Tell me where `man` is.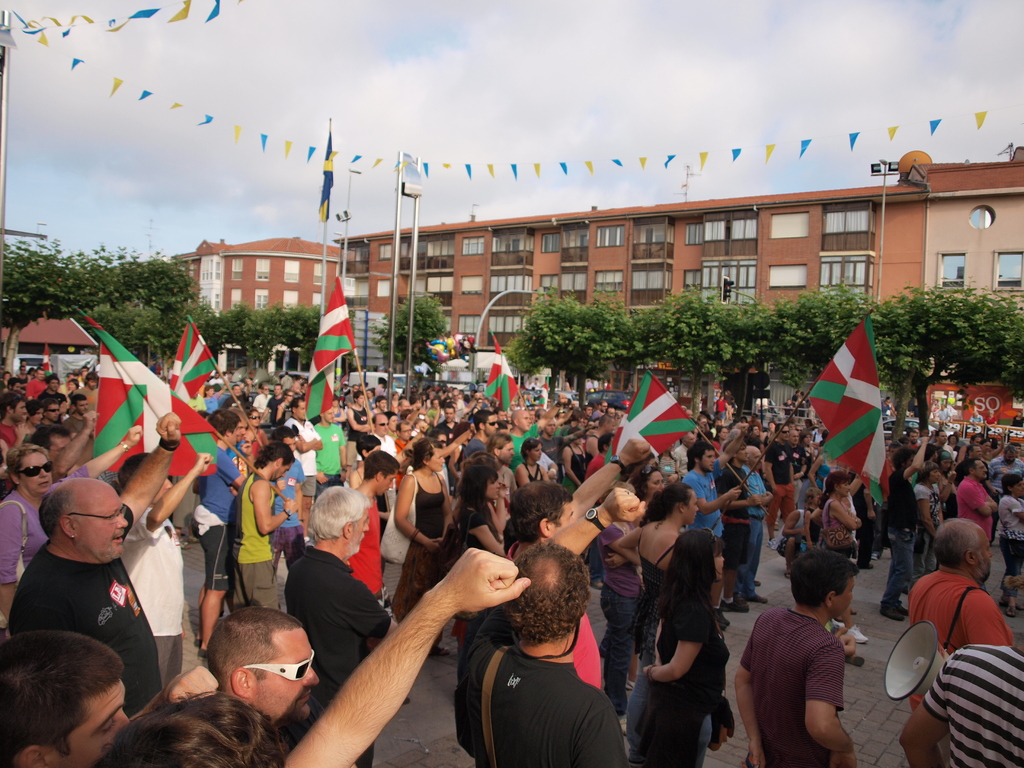
`man` is at Rect(276, 371, 290, 392).
